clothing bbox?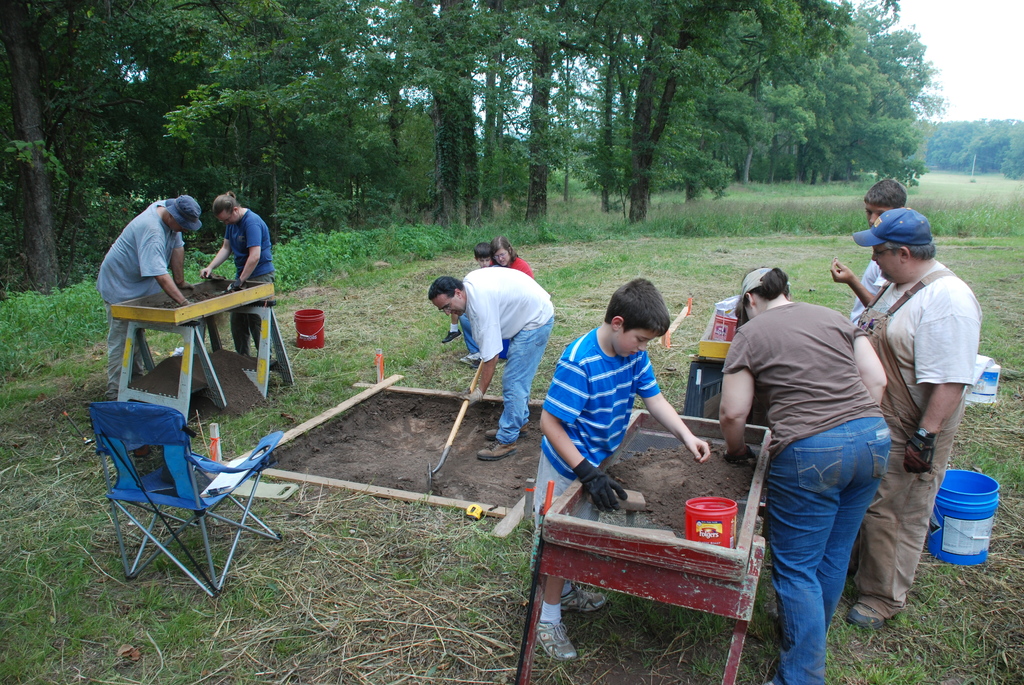
locate(865, 203, 895, 229)
